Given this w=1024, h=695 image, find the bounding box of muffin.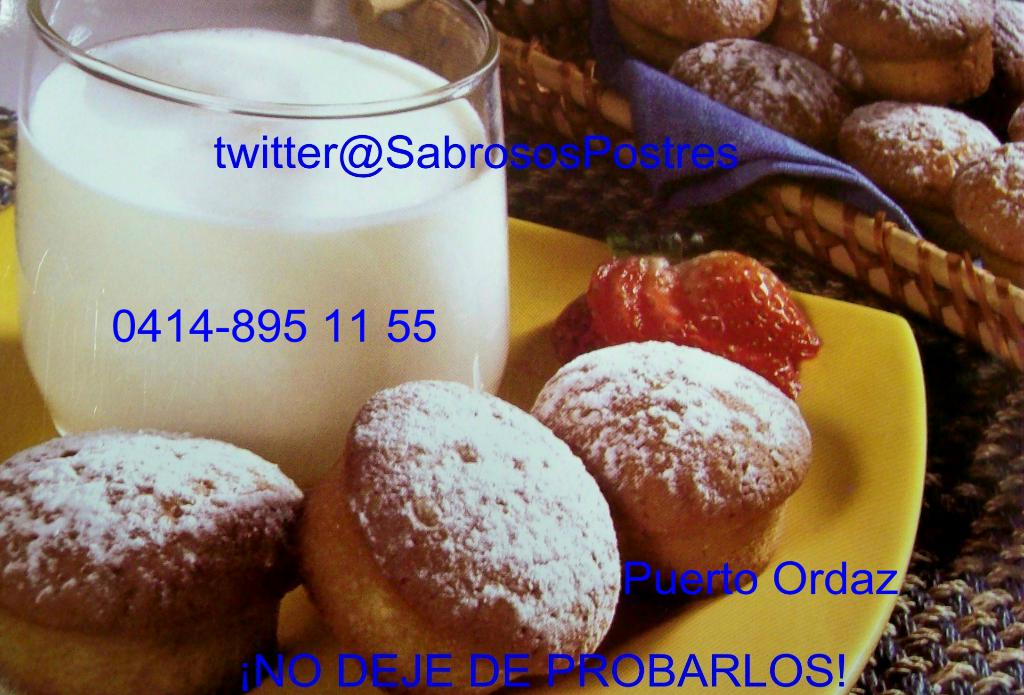
278,373,618,694.
